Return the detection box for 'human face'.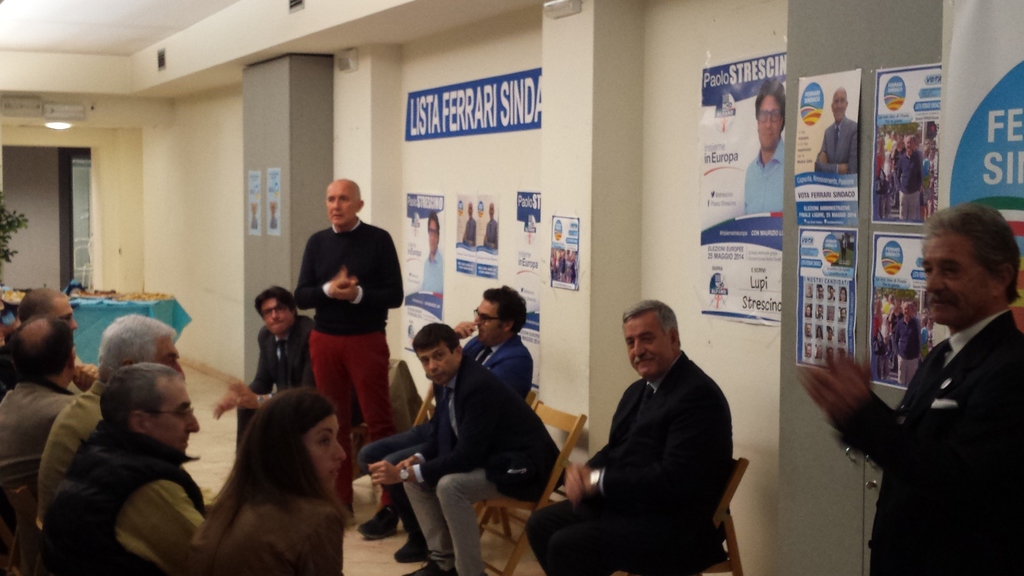
crop(325, 182, 356, 228).
